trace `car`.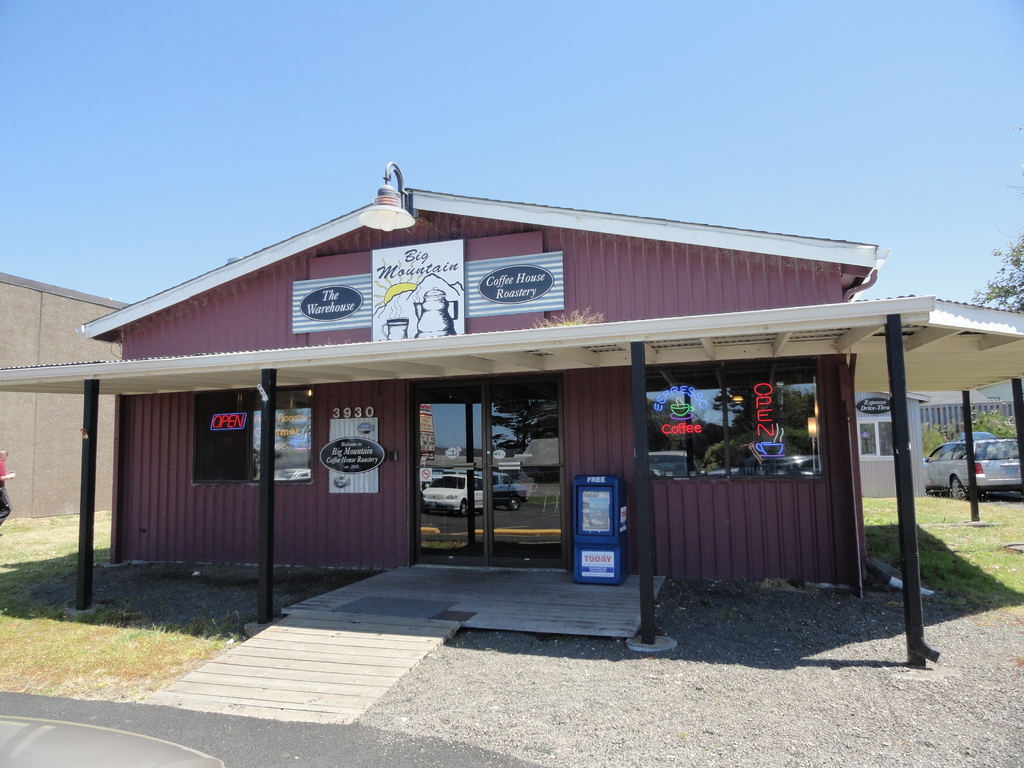
Traced to locate(493, 471, 524, 499).
